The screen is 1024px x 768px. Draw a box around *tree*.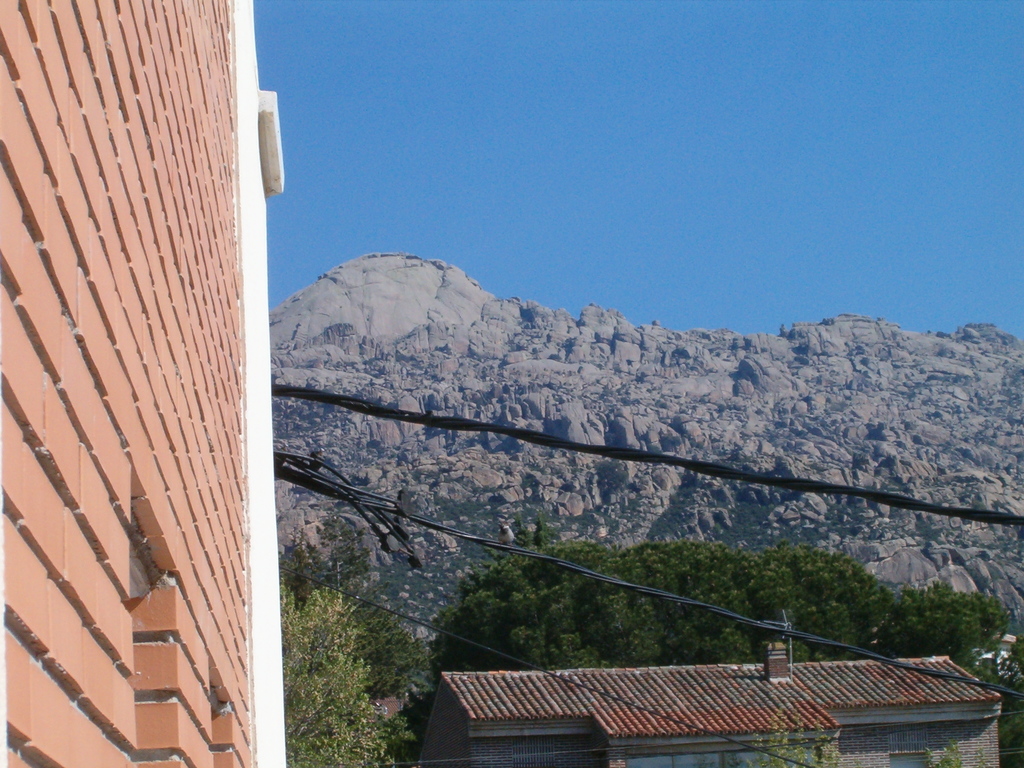
detection(276, 525, 428, 701).
